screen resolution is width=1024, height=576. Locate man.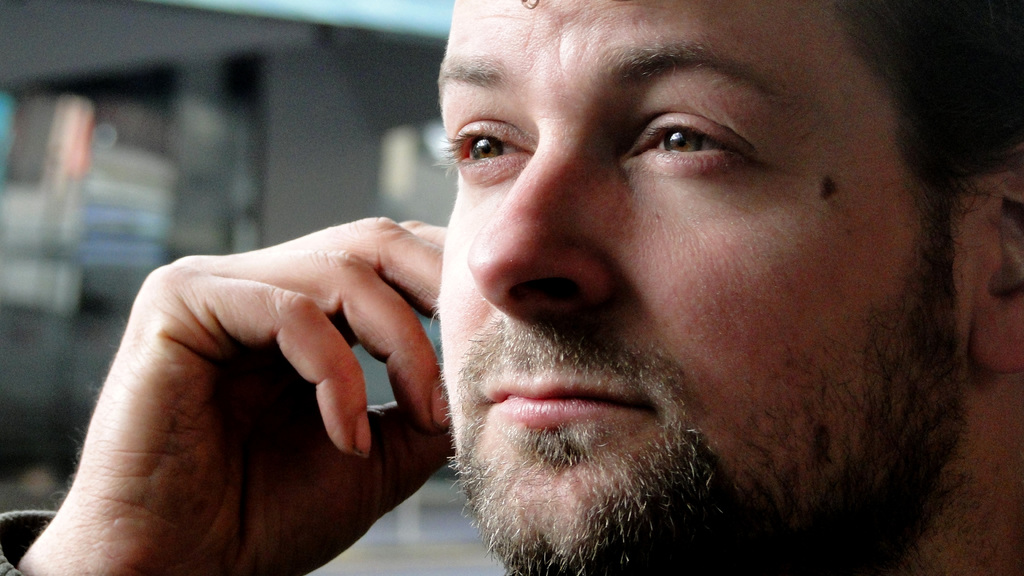
(211,22,914,575).
